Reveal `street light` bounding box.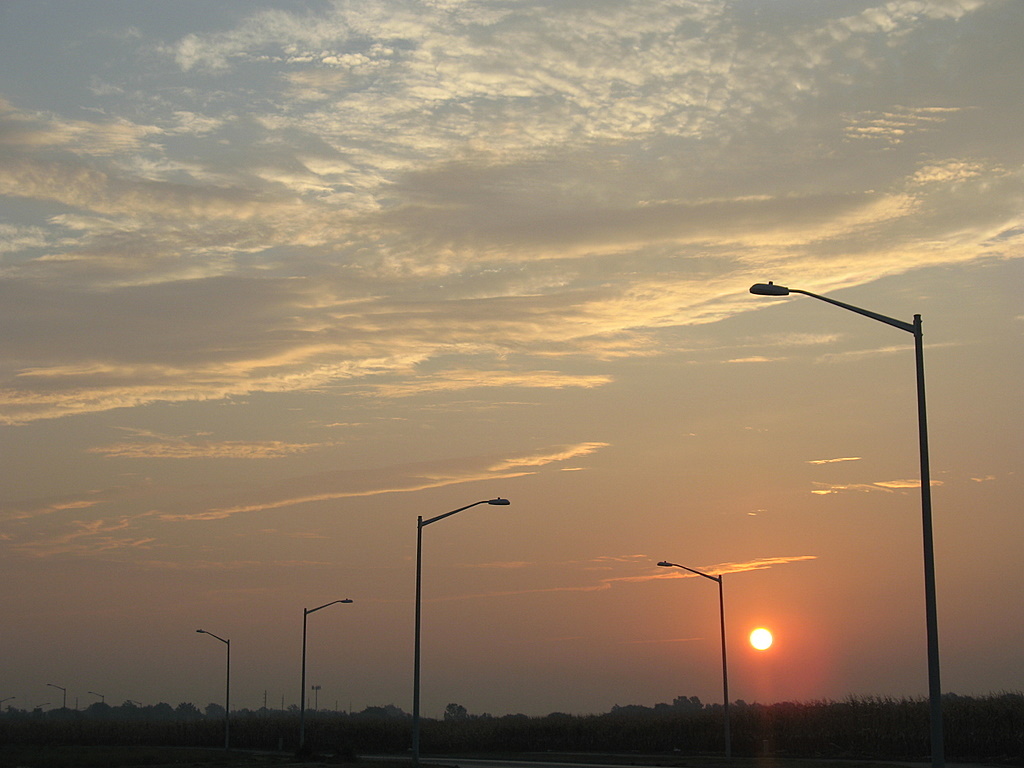
Revealed: <box>43,682,67,711</box>.
